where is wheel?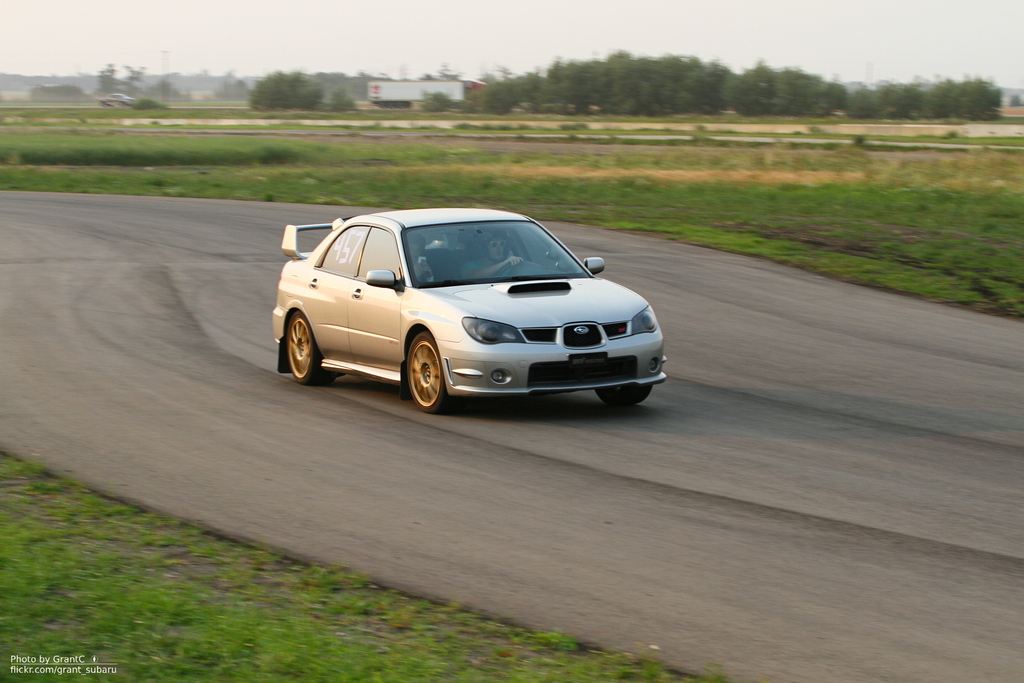
bbox=(286, 315, 325, 383).
